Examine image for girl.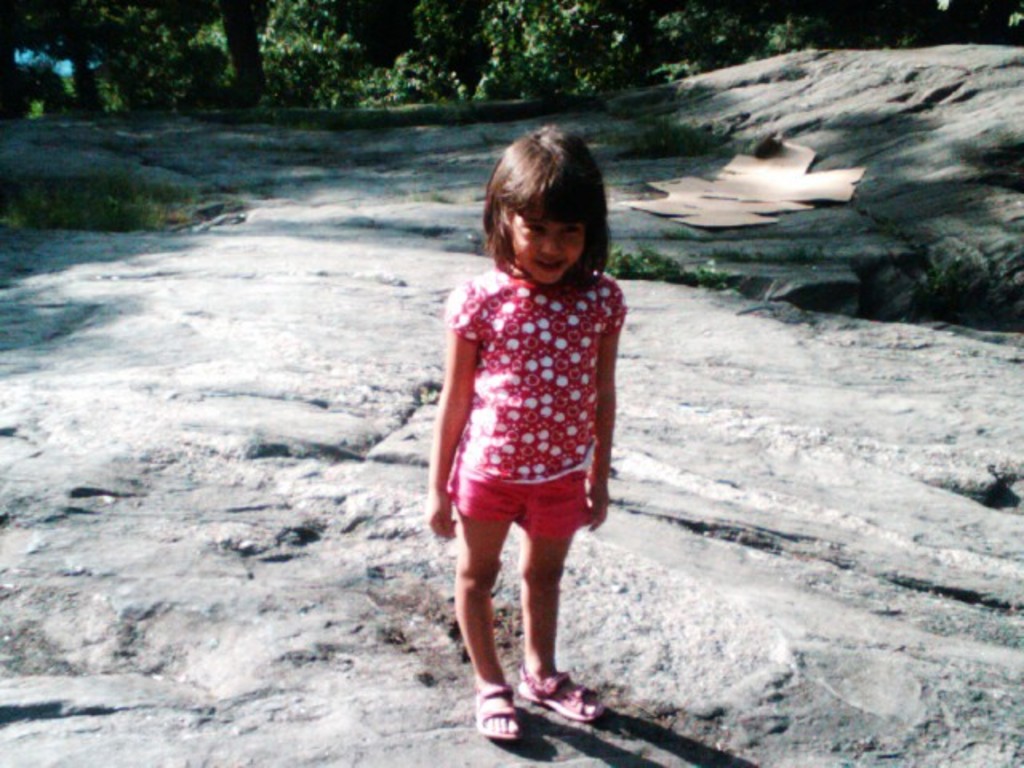
Examination result: left=426, top=130, right=624, bottom=744.
